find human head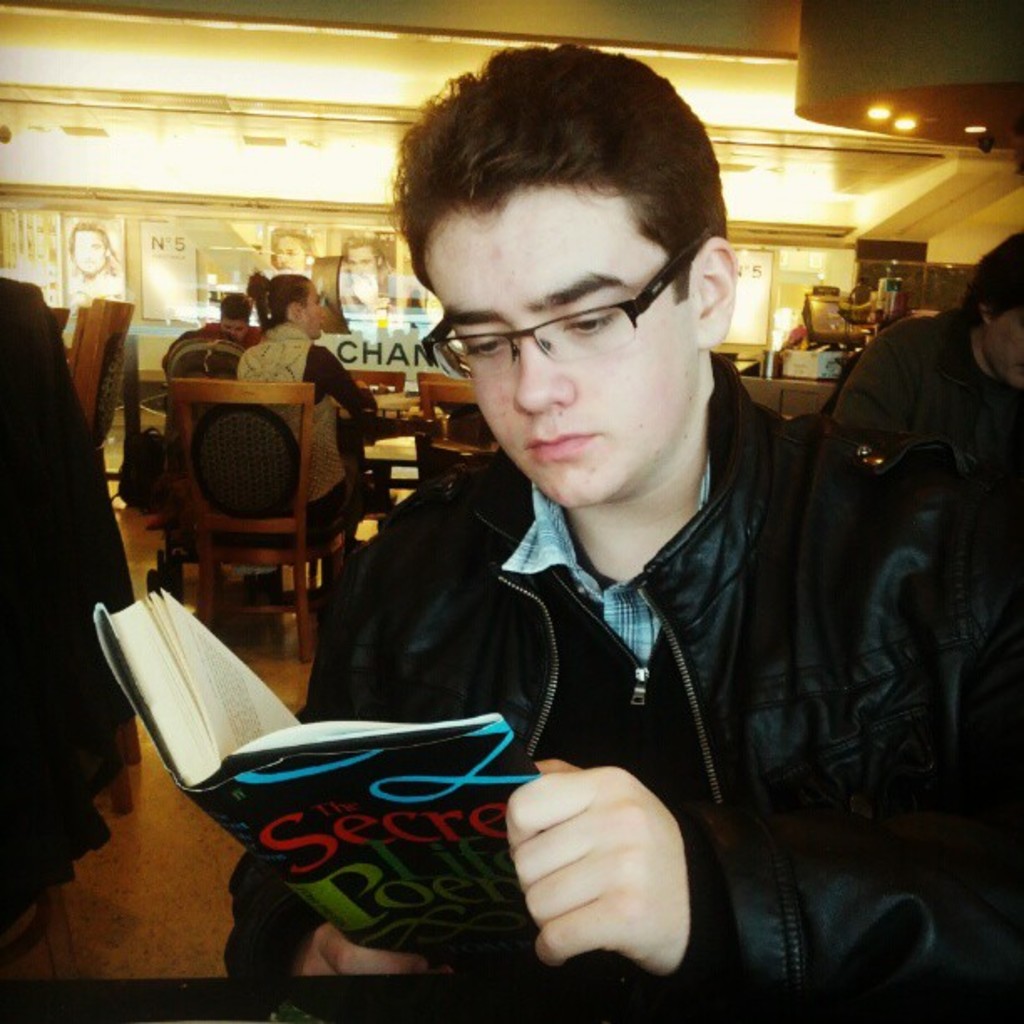
[67, 221, 109, 279]
